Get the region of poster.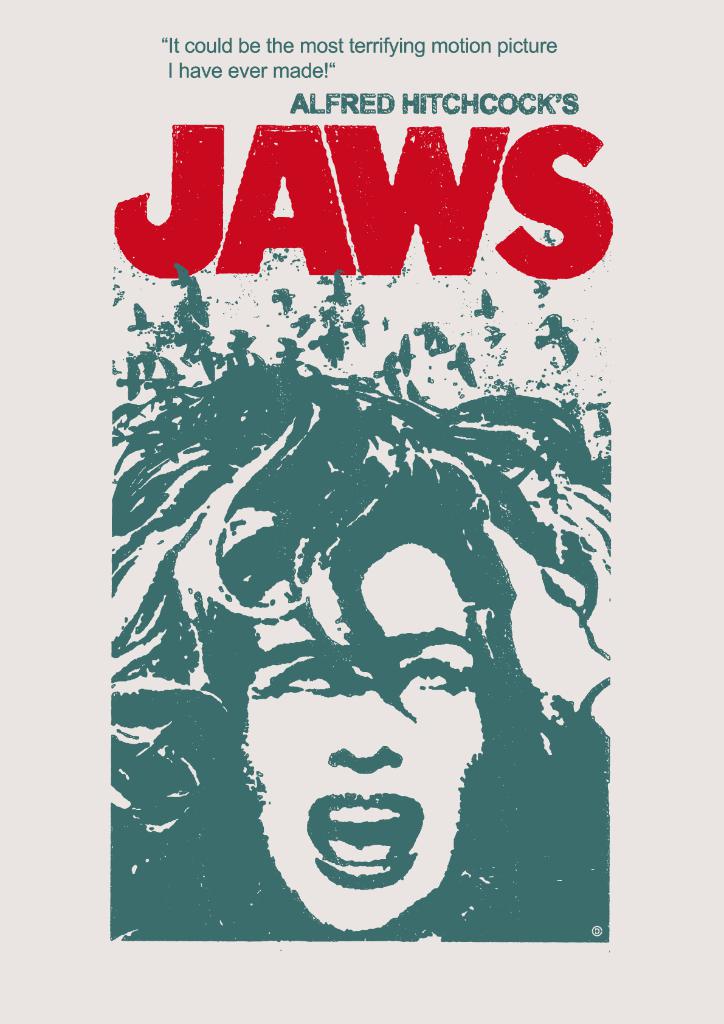
Rect(95, 0, 610, 933).
